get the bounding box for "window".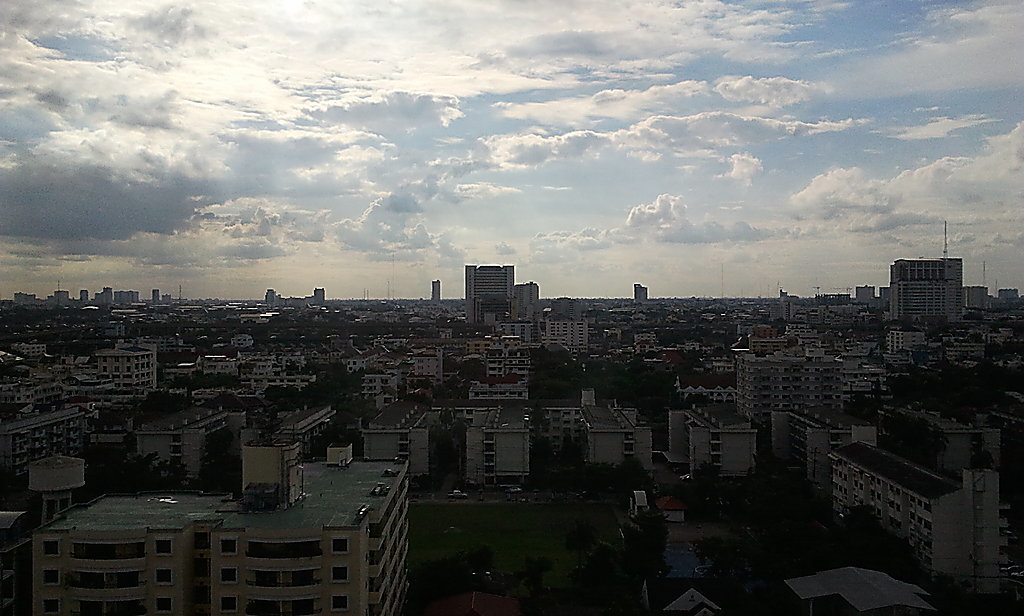
bbox=(42, 594, 63, 613).
